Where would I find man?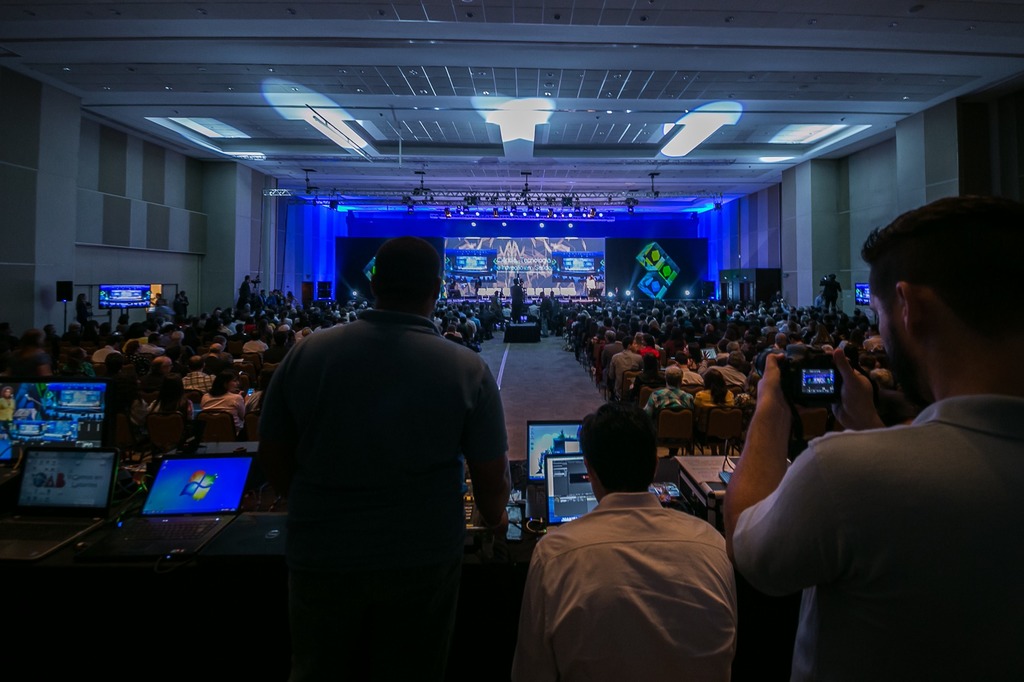
At detection(552, 291, 563, 333).
